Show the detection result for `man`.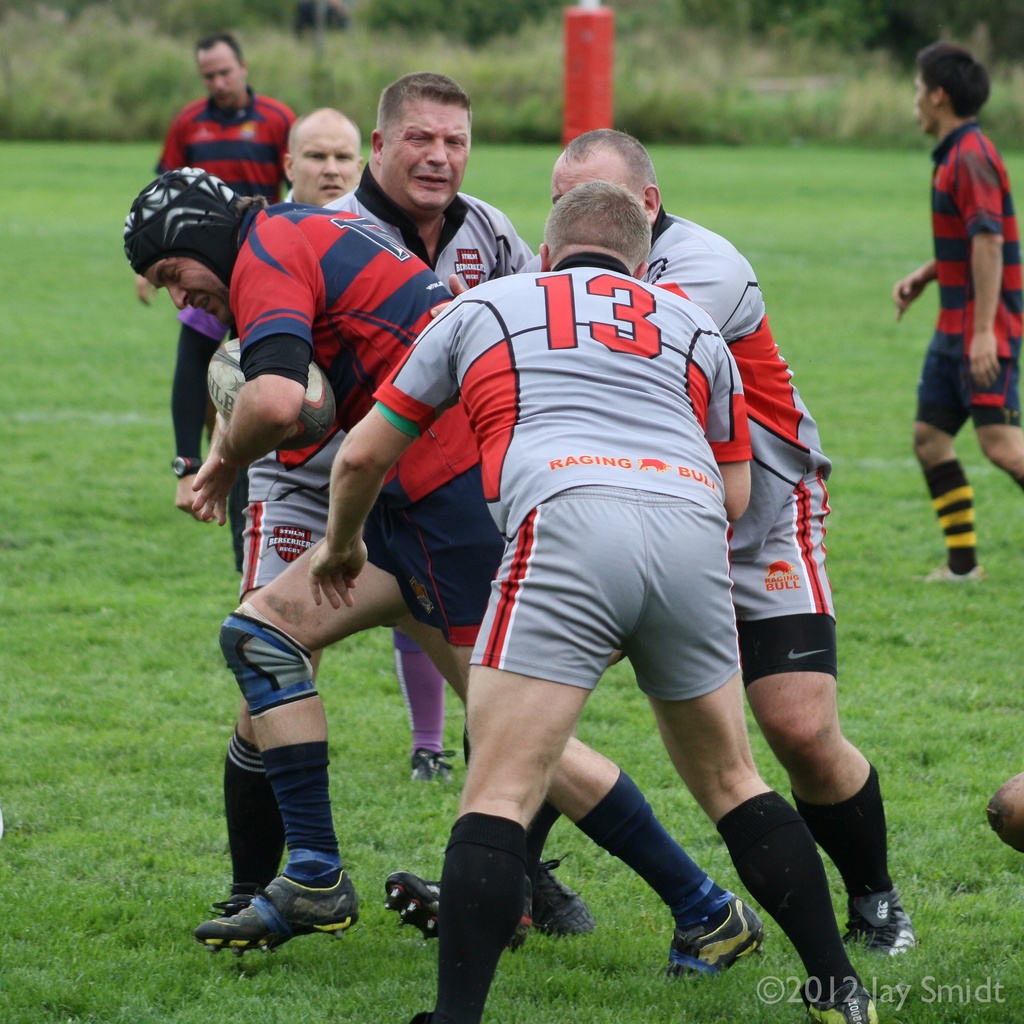
locate(221, 70, 538, 910).
